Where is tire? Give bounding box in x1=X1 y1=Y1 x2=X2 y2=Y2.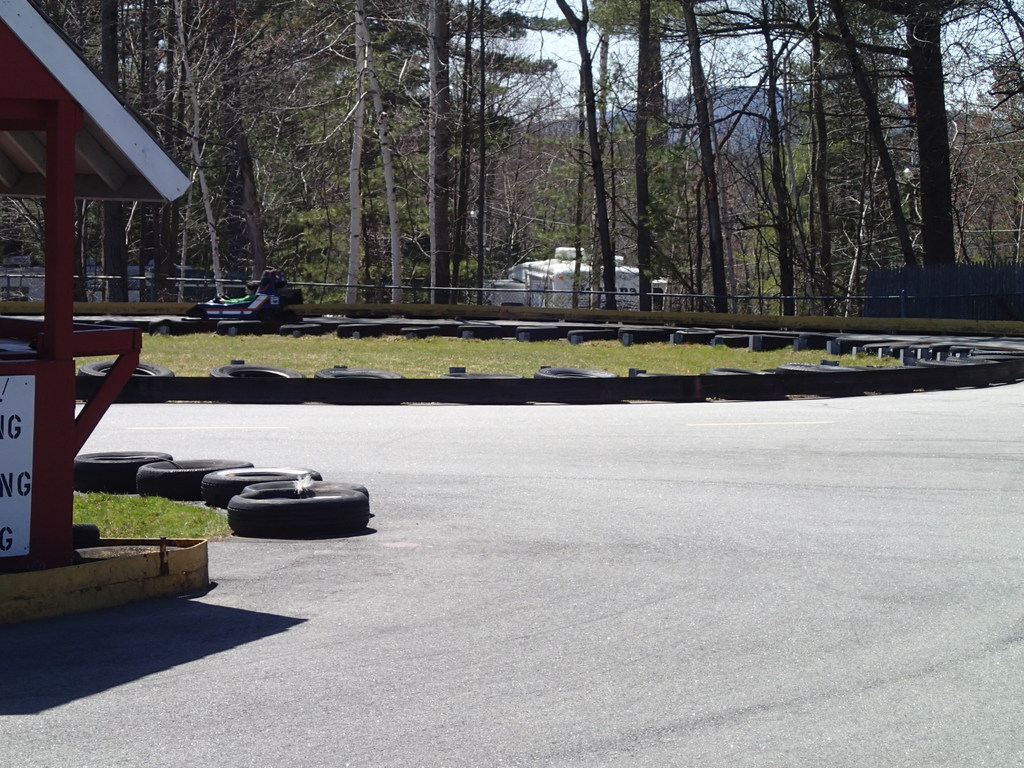
x1=134 y1=455 x2=247 y2=502.
